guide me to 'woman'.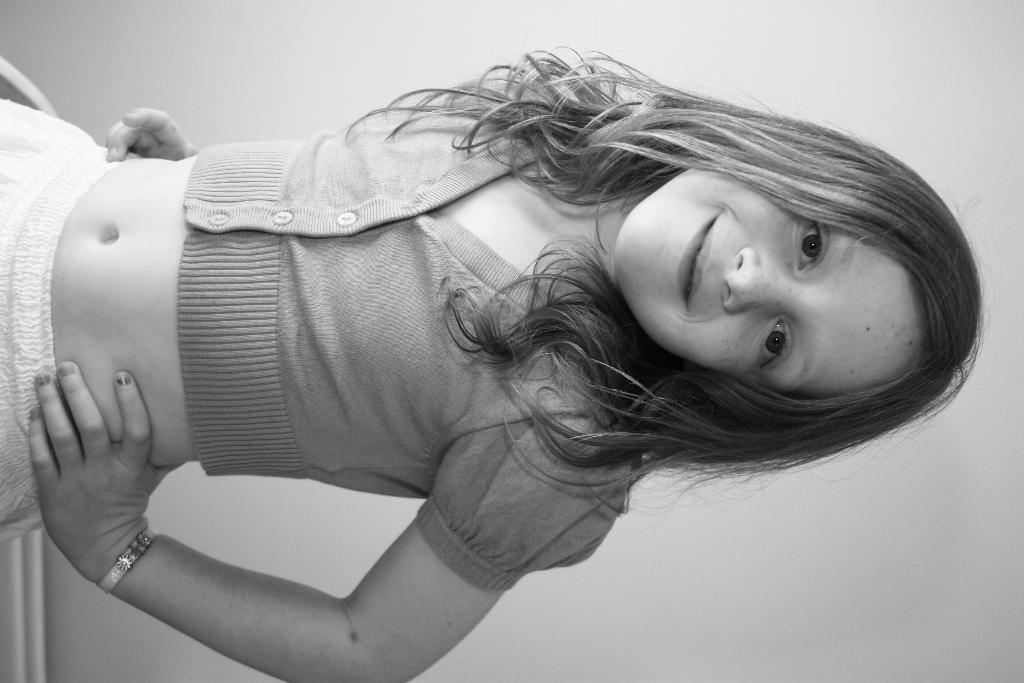
Guidance: {"left": 12, "top": 0, "right": 1001, "bottom": 682}.
